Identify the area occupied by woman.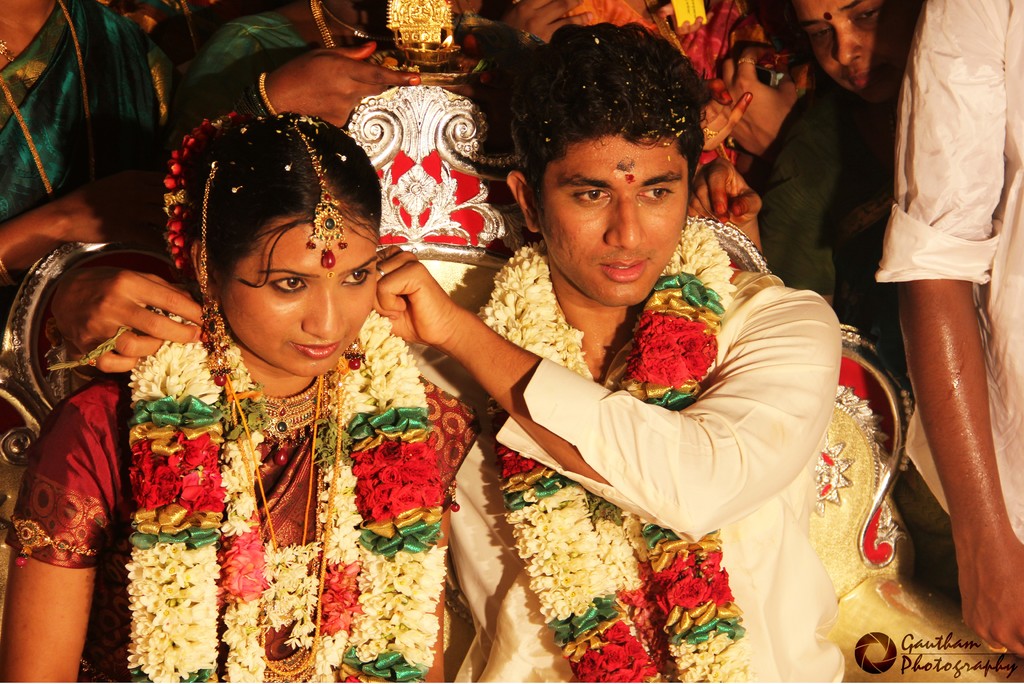
Area: crop(8, 113, 523, 682).
